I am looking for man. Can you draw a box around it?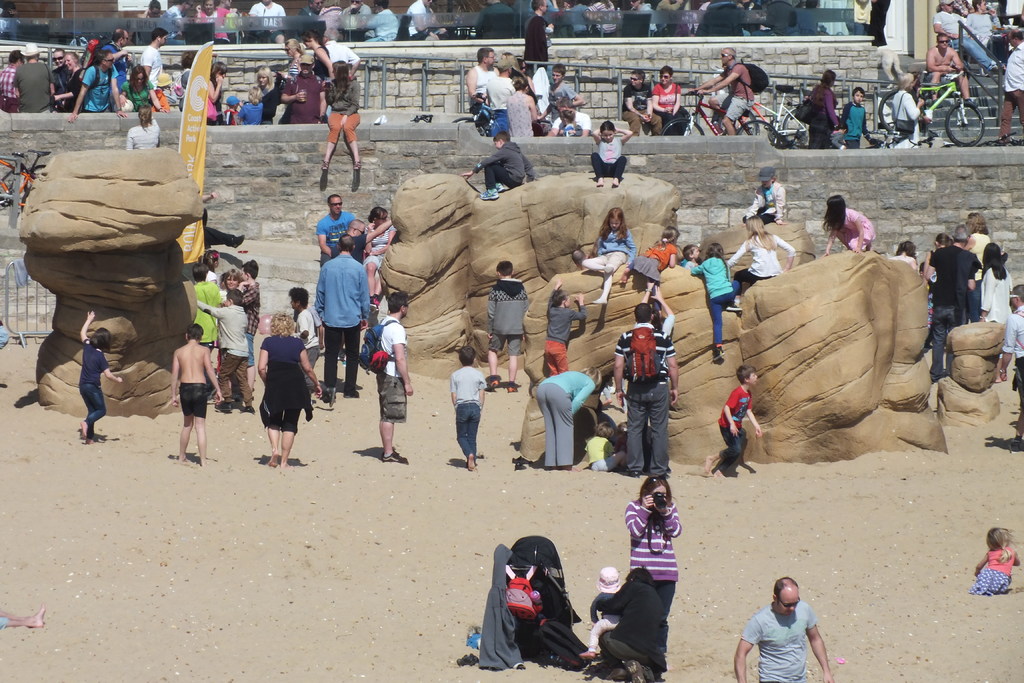
Sure, the bounding box is Rect(620, 294, 678, 487).
